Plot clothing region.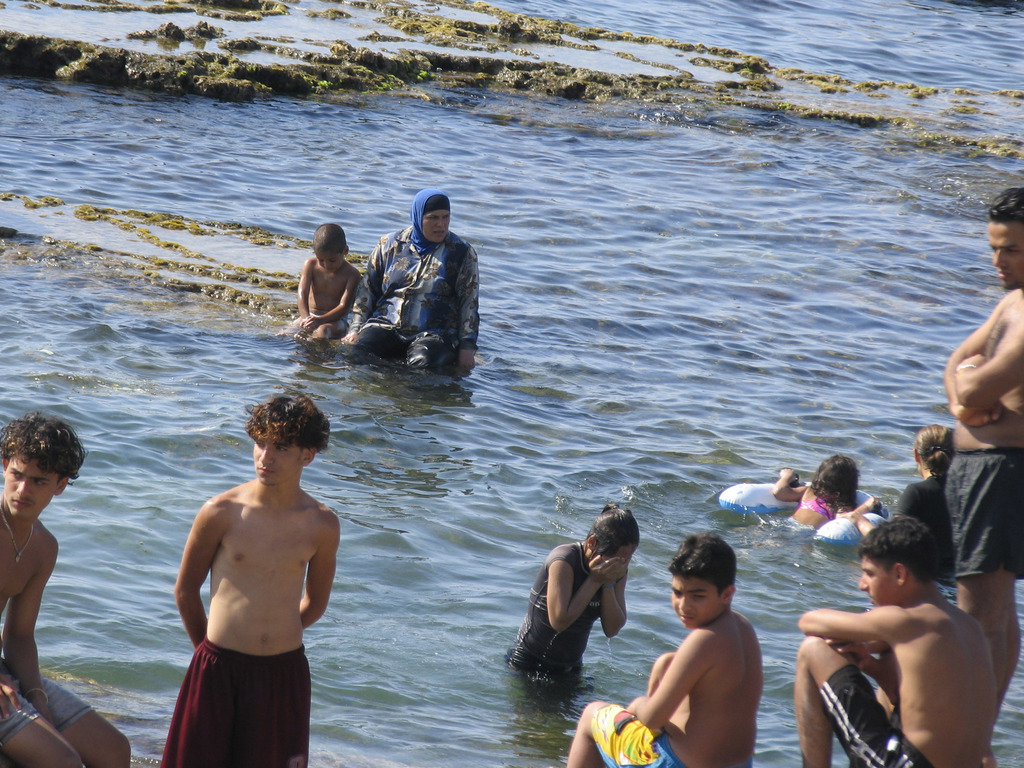
Plotted at [x1=159, y1=635, x2=309, y2=767].
